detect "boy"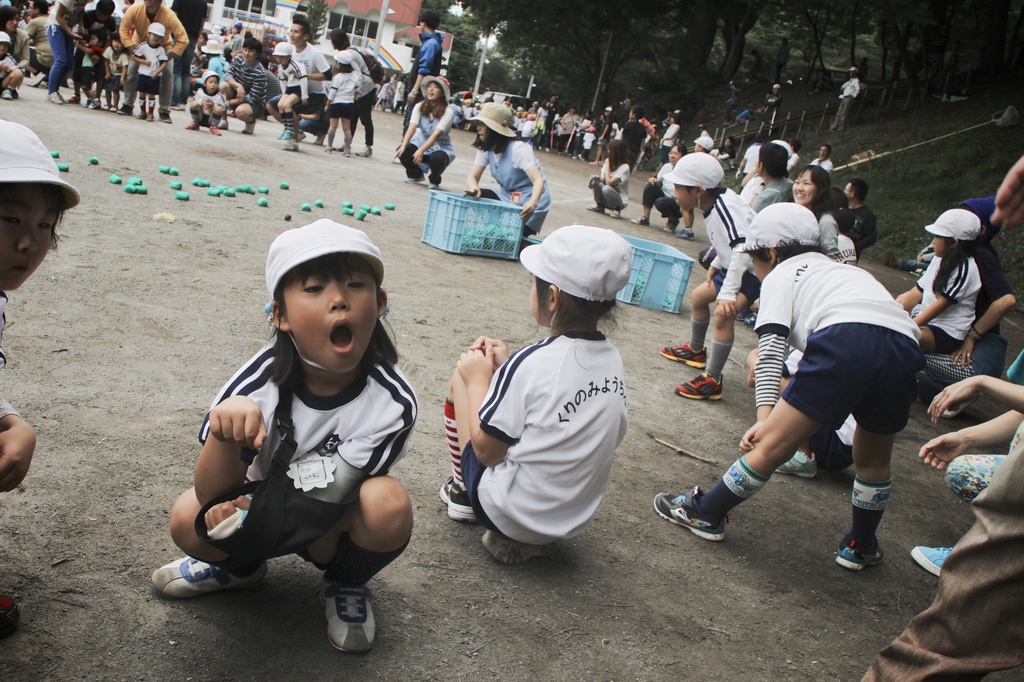
[x1=442, y1=280, x2=627, y2=566]
